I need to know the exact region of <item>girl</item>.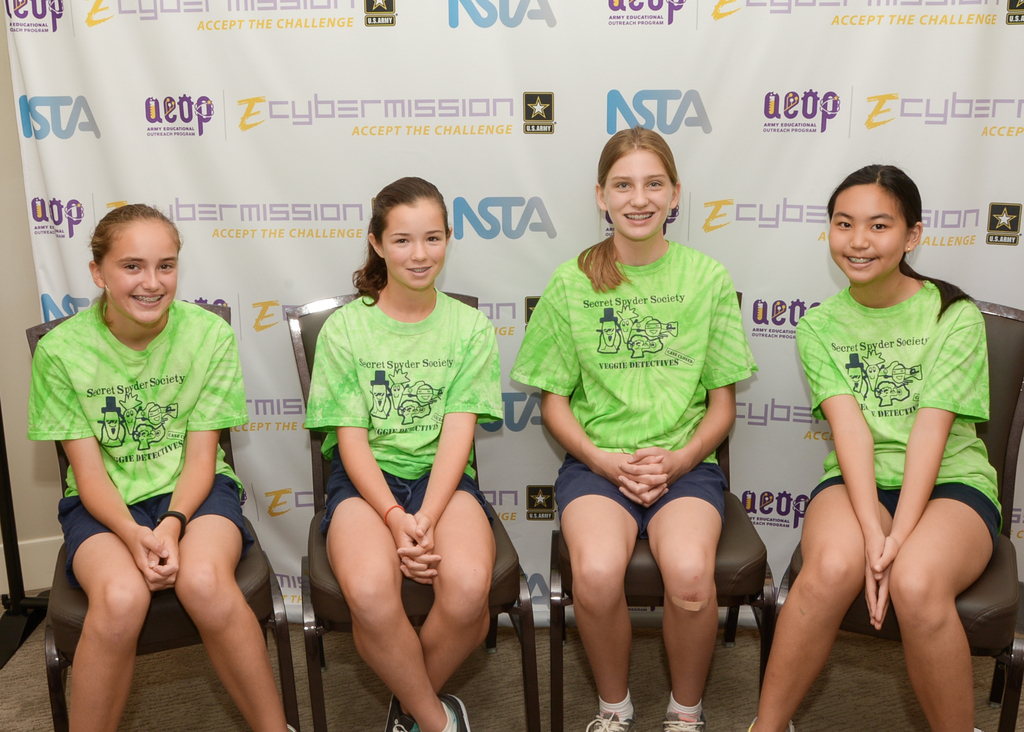
Region: [769,161,1003,731].
